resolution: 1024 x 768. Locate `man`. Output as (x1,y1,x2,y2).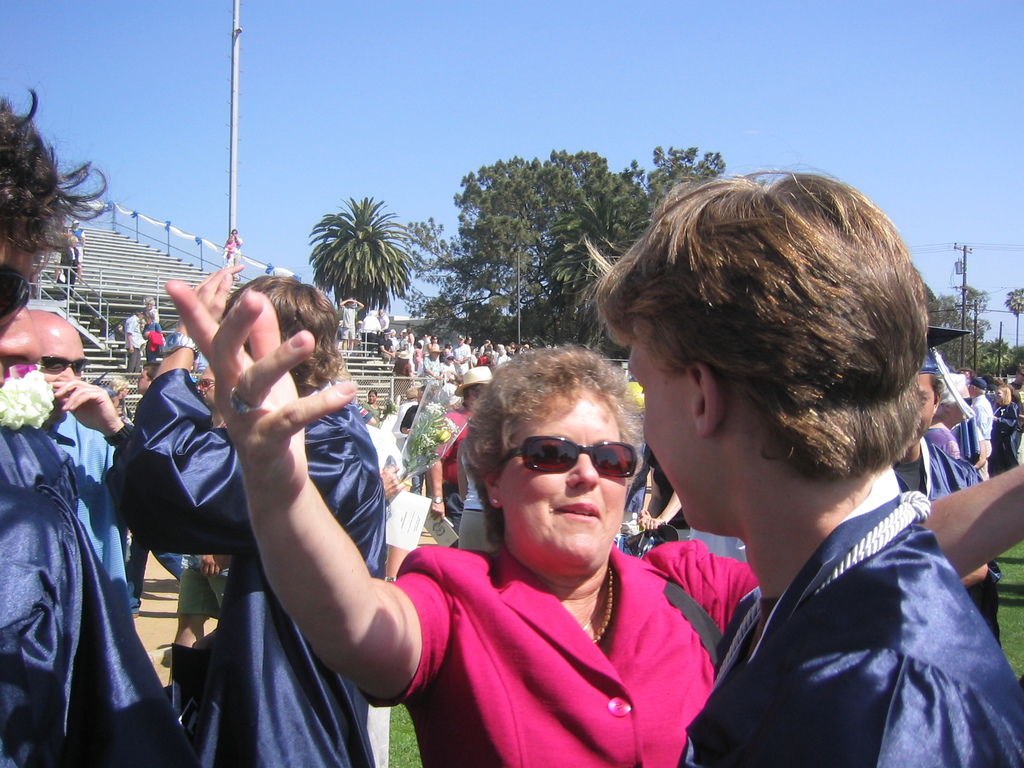
(111,272,389,767).
